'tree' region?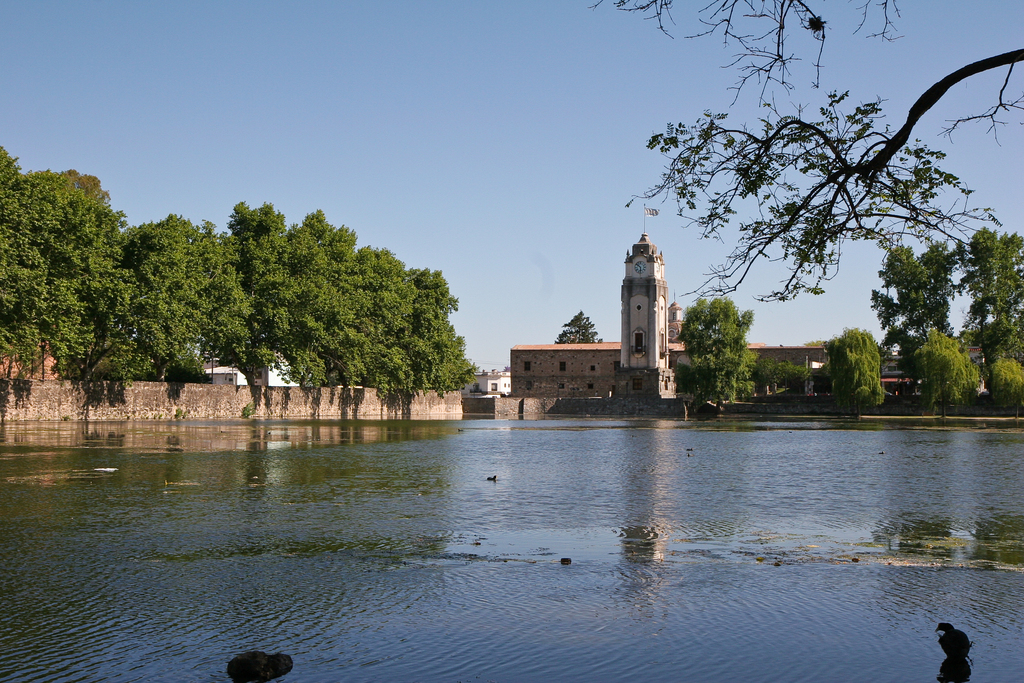
crop(668, 284, 769, 407)
